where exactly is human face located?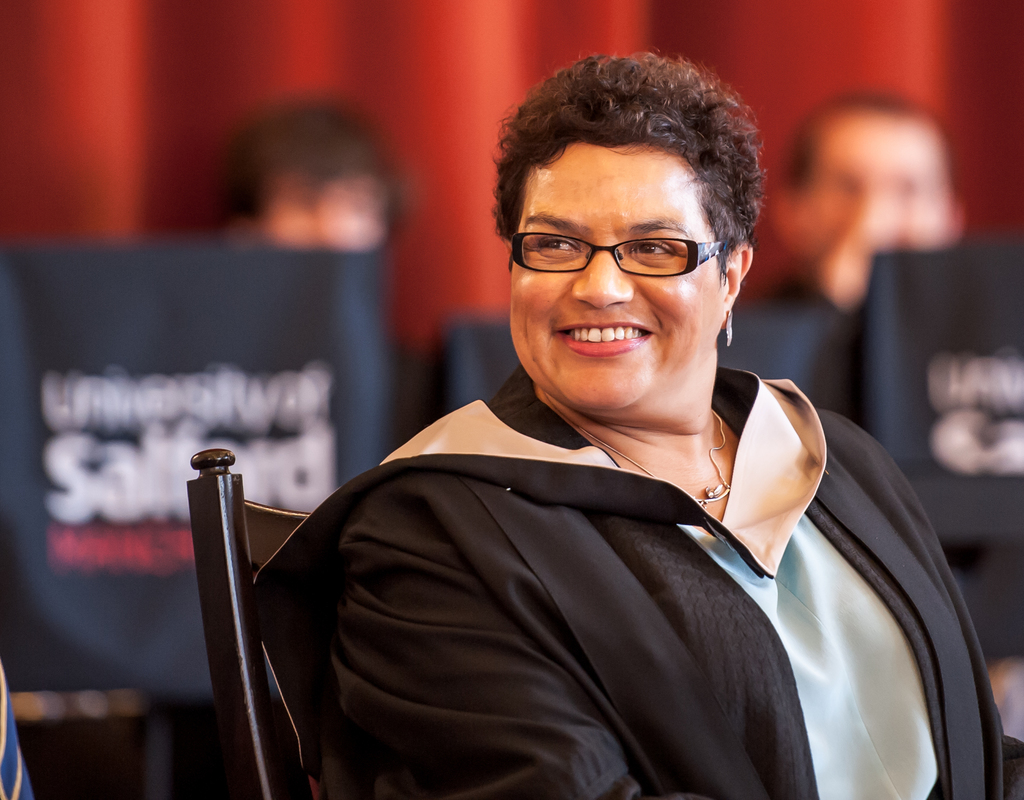
Its bounding box is box(314, 167, 394, 249).
